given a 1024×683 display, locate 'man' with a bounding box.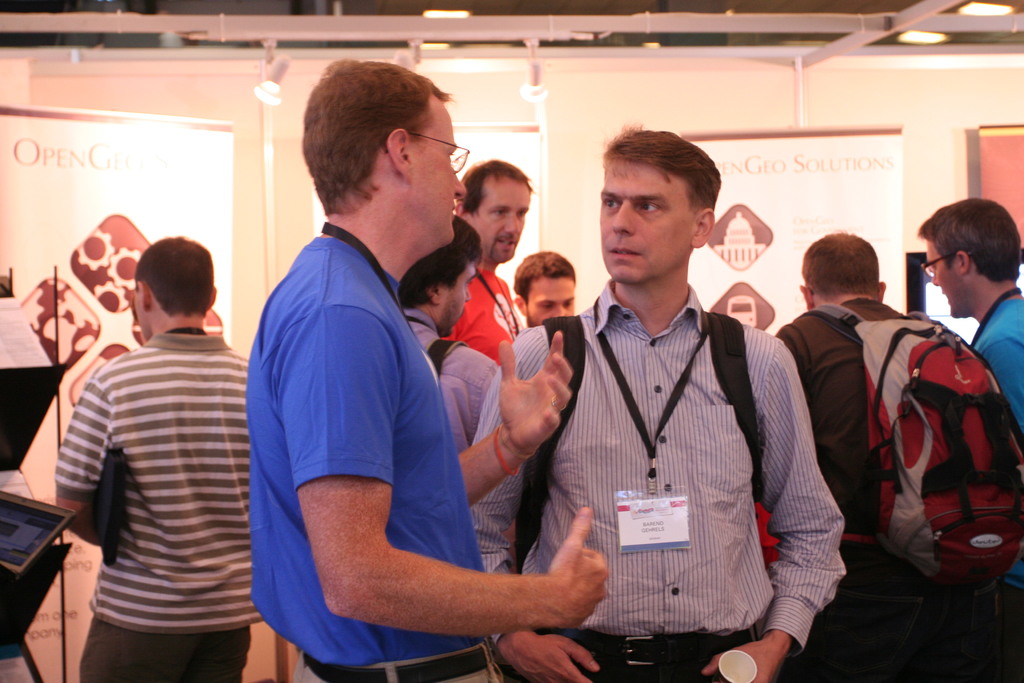
Located: 48:235:265:682.
